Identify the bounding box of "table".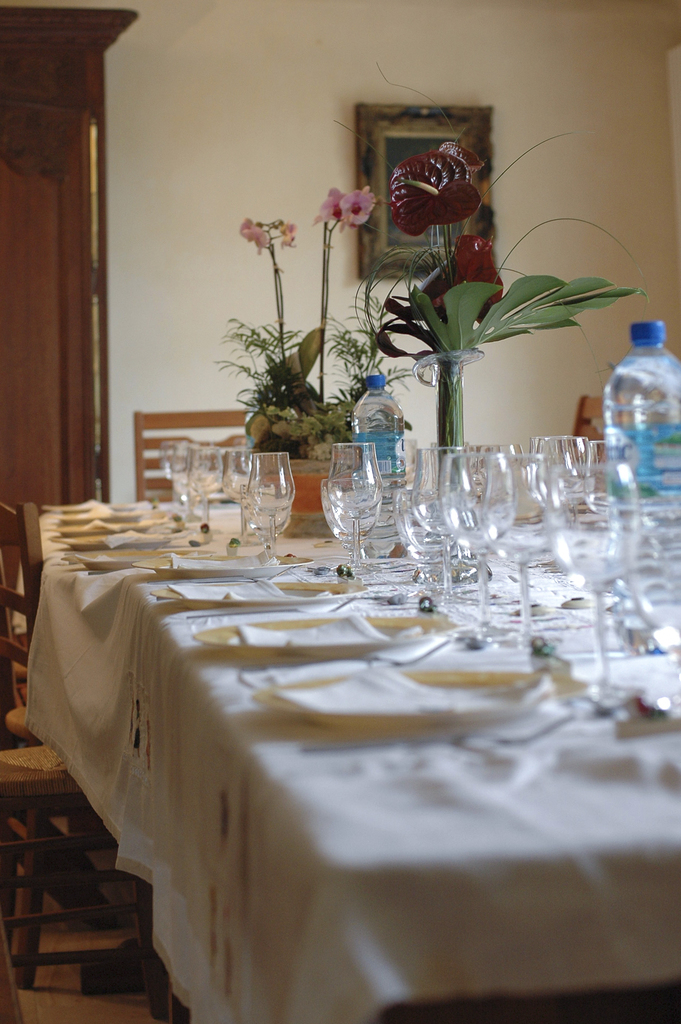
<box>15,509,669,1023</box>.
